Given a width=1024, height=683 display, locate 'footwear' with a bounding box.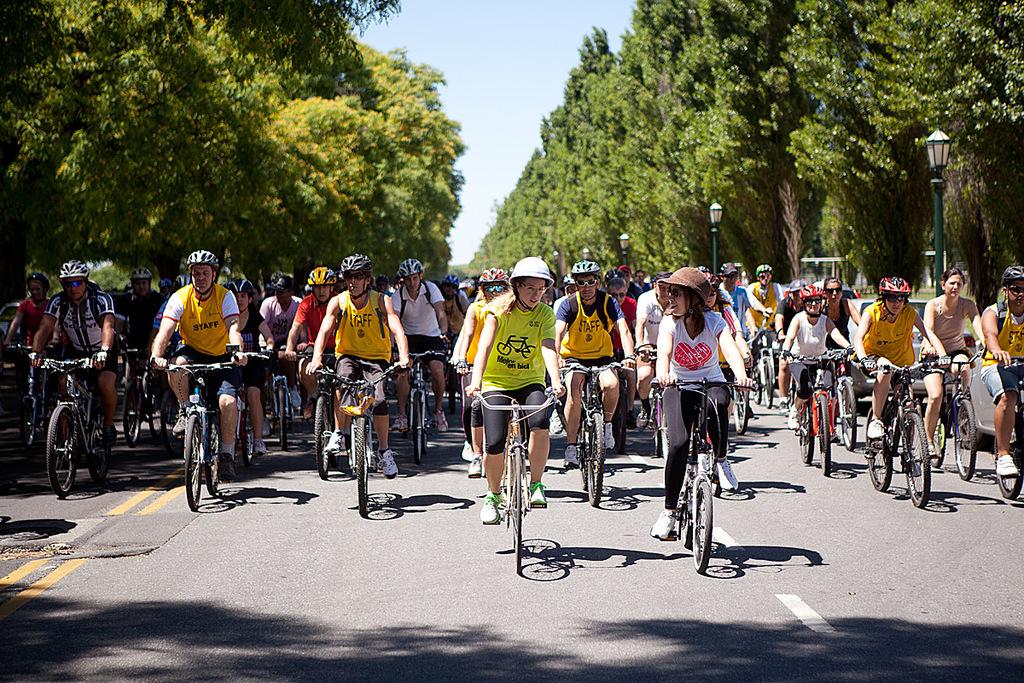
Located: pyautogui.locateOnScreen(99, 426, 113, 452).
